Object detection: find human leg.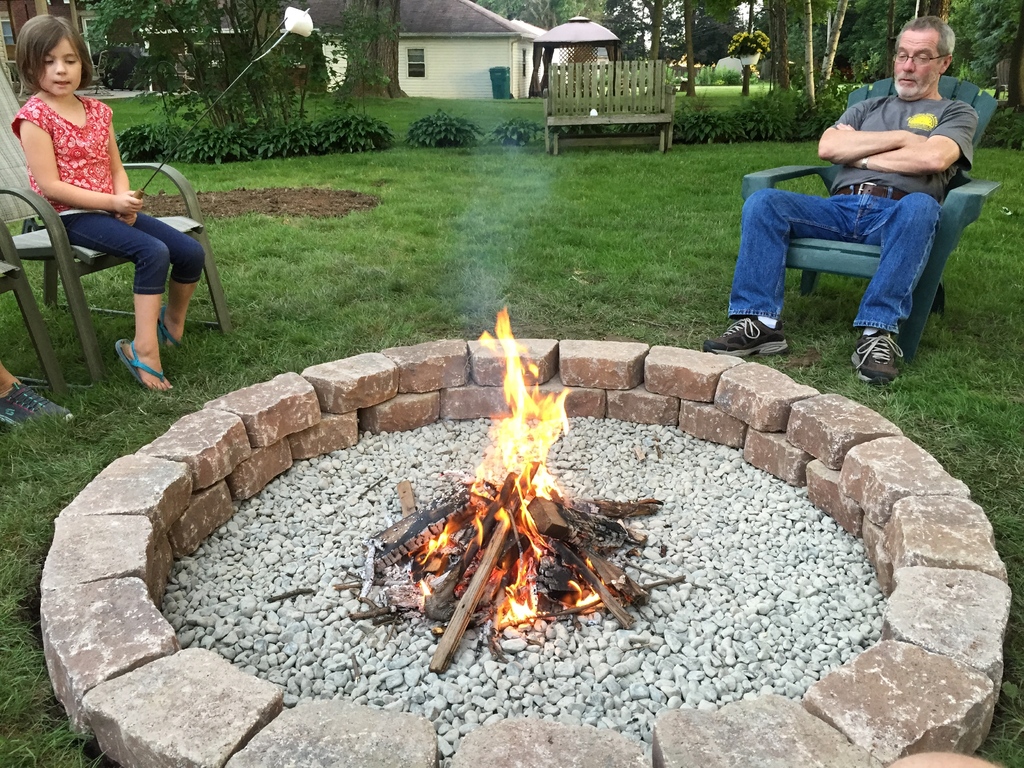
locate(45, 192, 178, 391).
